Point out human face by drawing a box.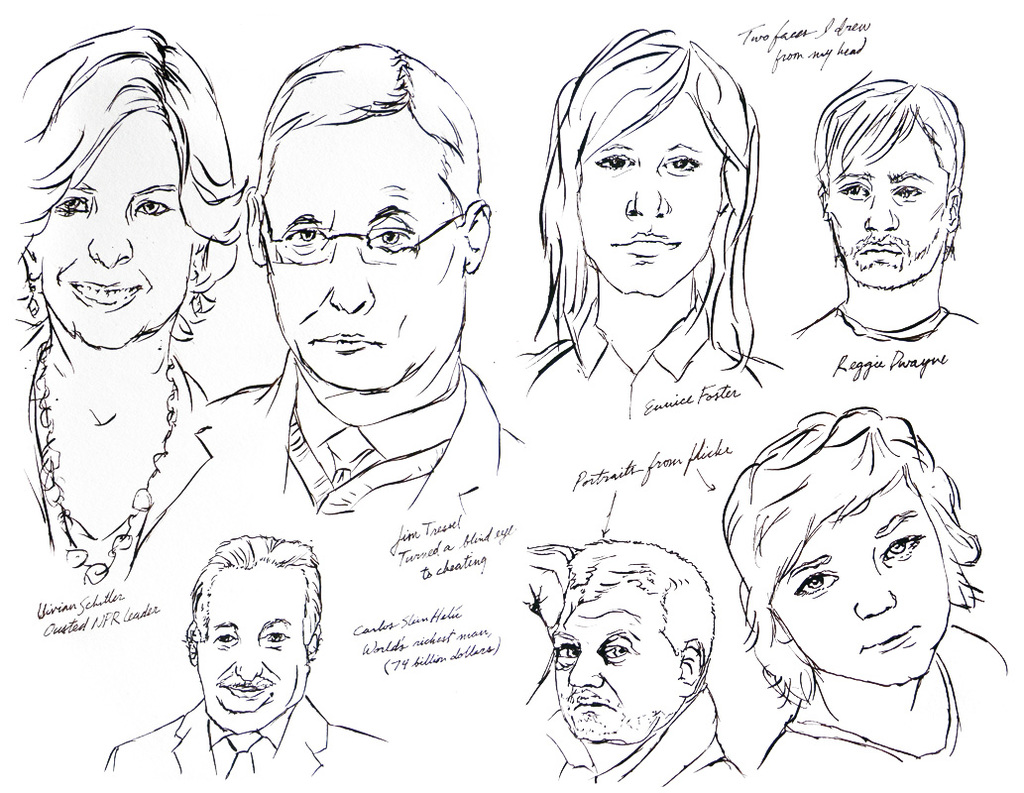
[769,468,952,685].
